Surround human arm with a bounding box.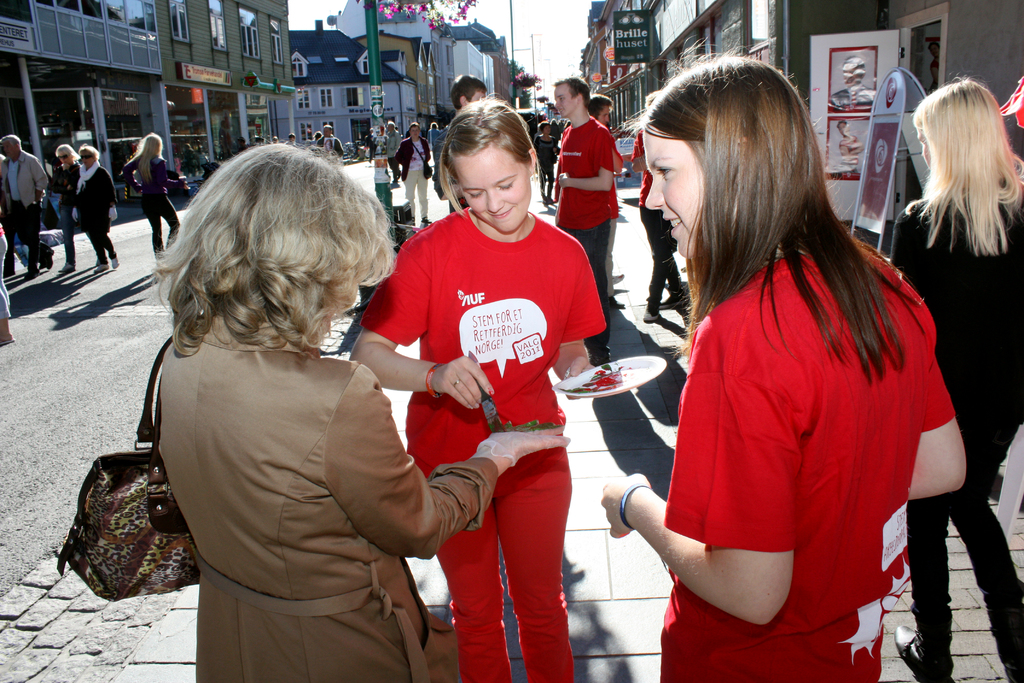
pyautogui.locateOnScreen(105, 169, 121, 226).
